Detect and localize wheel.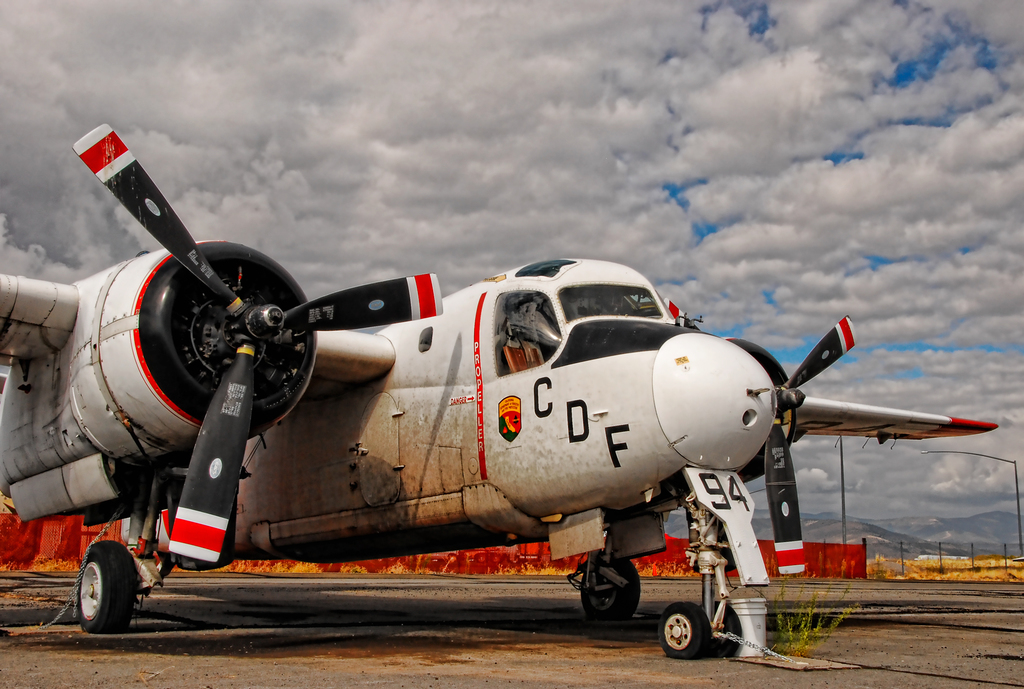
Localized at (x1=570, y1=566, x2=640, y2=629).
